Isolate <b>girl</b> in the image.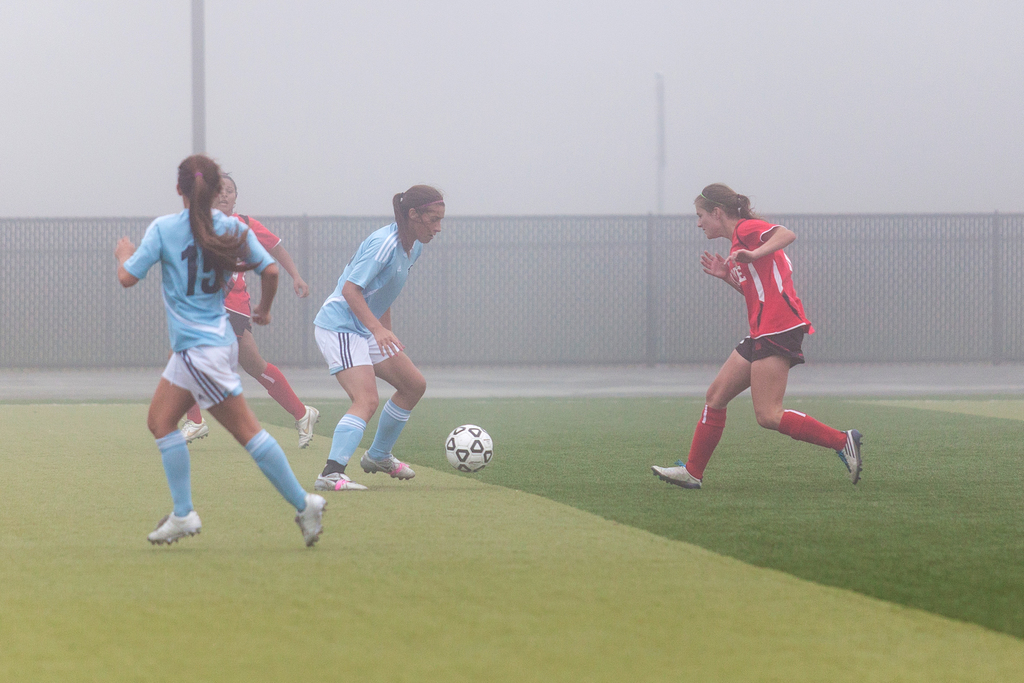
Isolated region: [312,183,445,492].
